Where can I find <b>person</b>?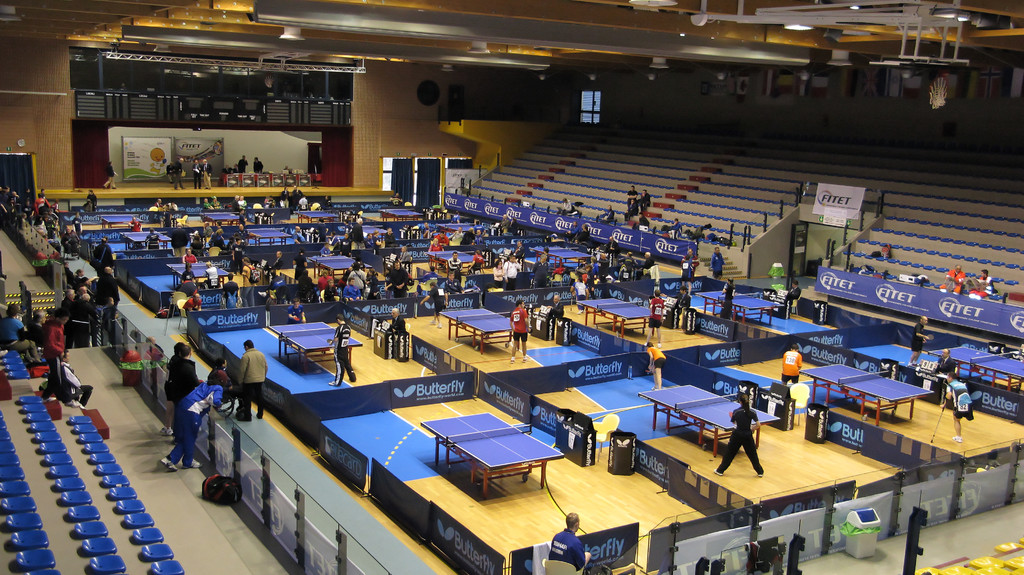
You can find it at x1=442, y1=272, x2=460, y2=294.
